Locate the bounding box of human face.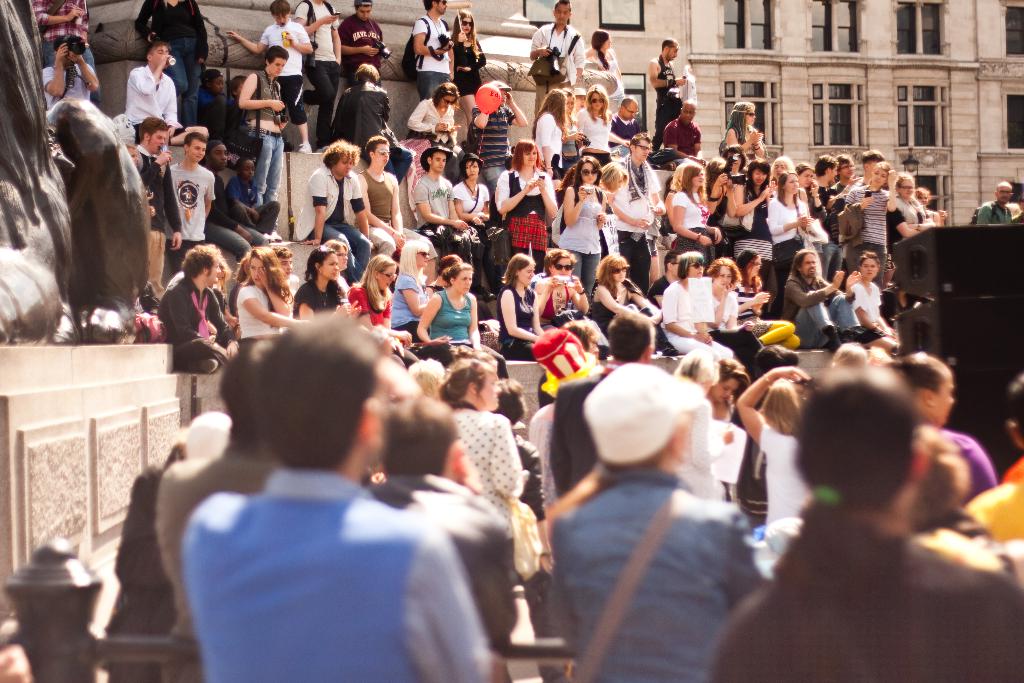
Bounding box: left=618, top=268, right=630, bottom=288.
